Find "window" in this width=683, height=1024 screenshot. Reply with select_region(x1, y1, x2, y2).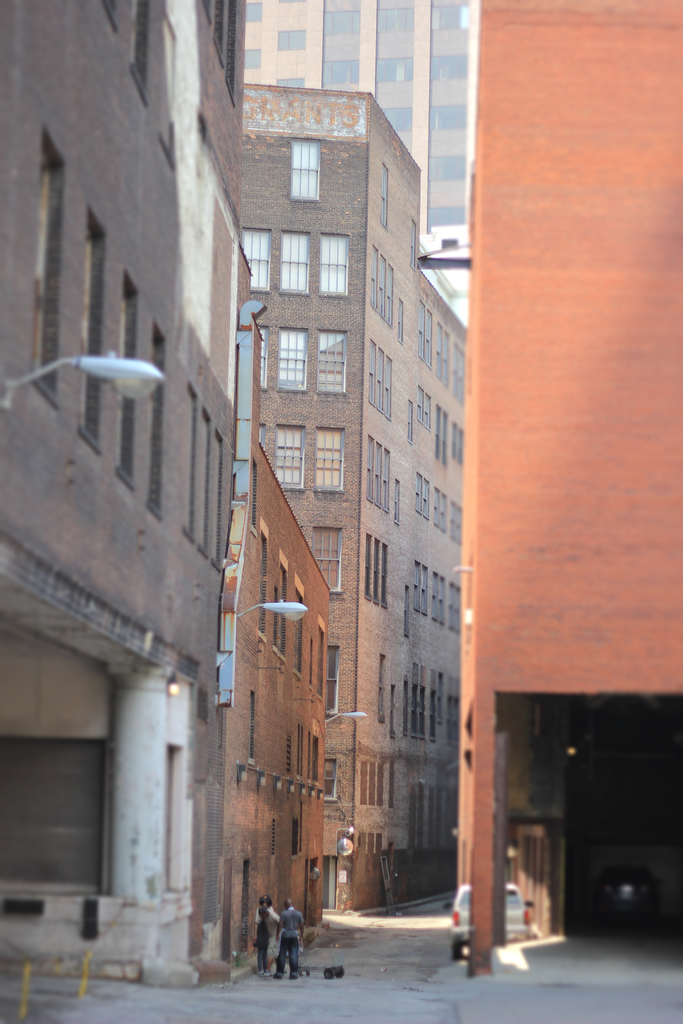
select_region(370, 243, 394, 326).
